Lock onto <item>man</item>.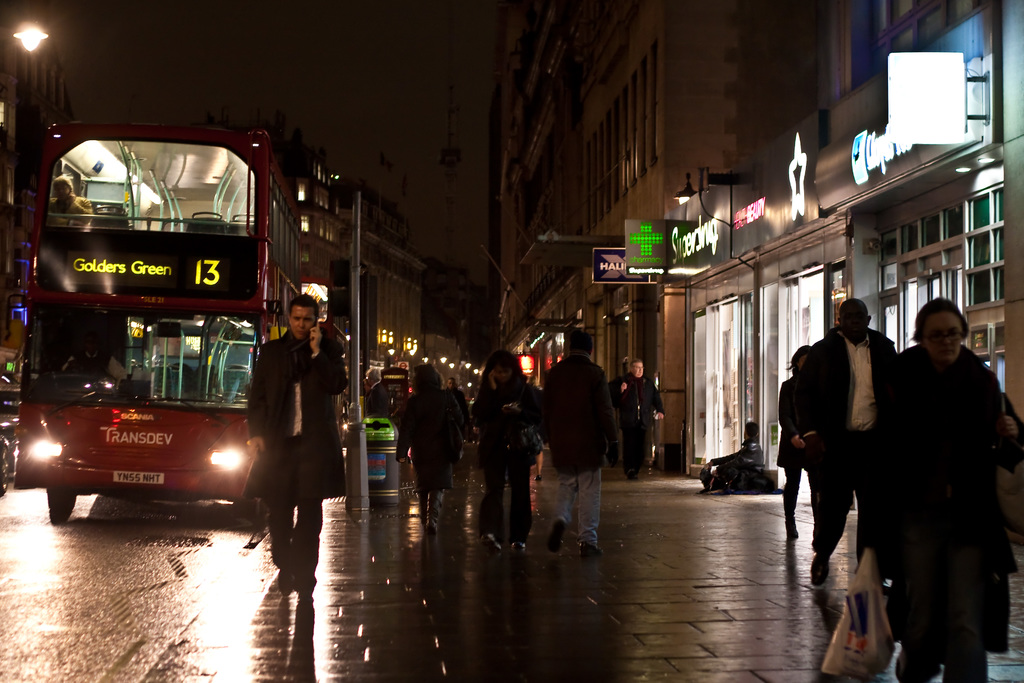
Locked: [797, 299, 899, 588].
